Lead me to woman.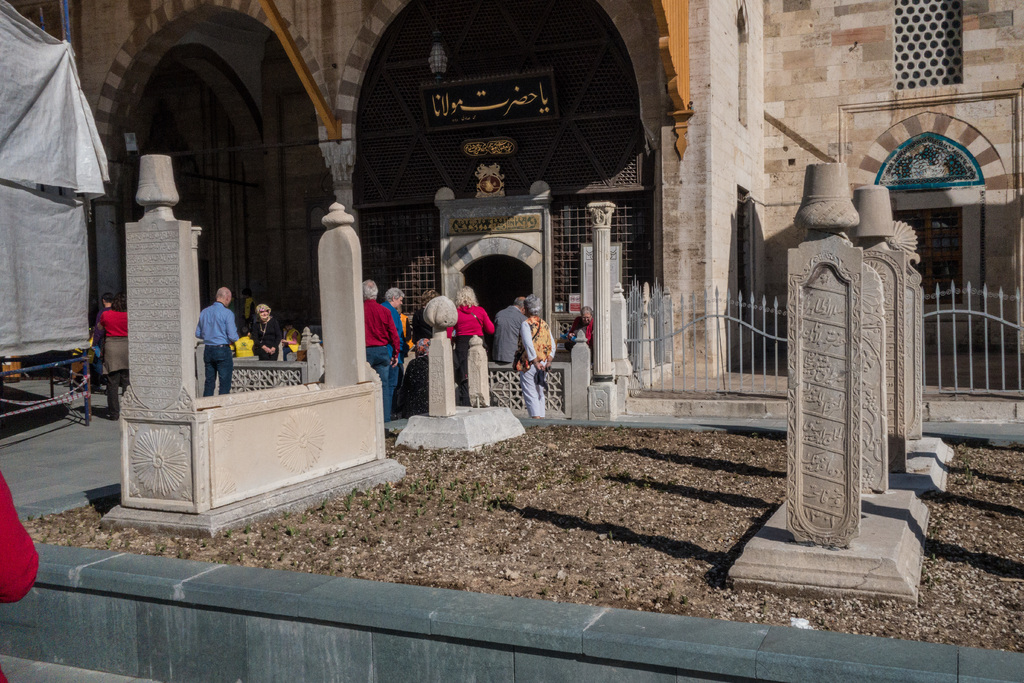
Lead to (515,292,563,414).
